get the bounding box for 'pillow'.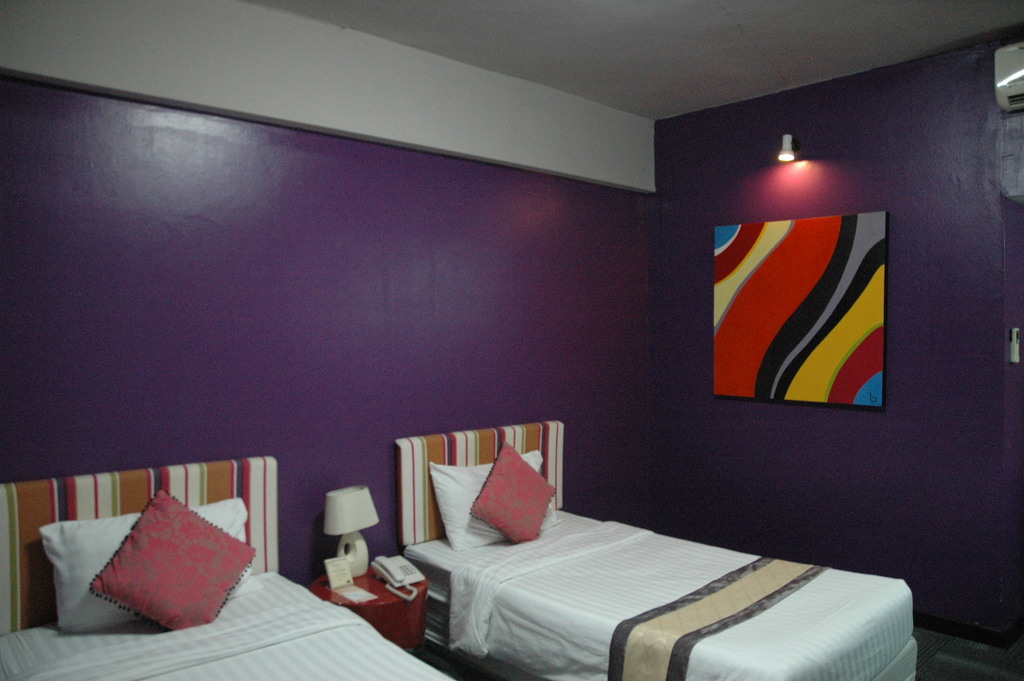
x1=434 y1=455 x2=554 y2=544.
